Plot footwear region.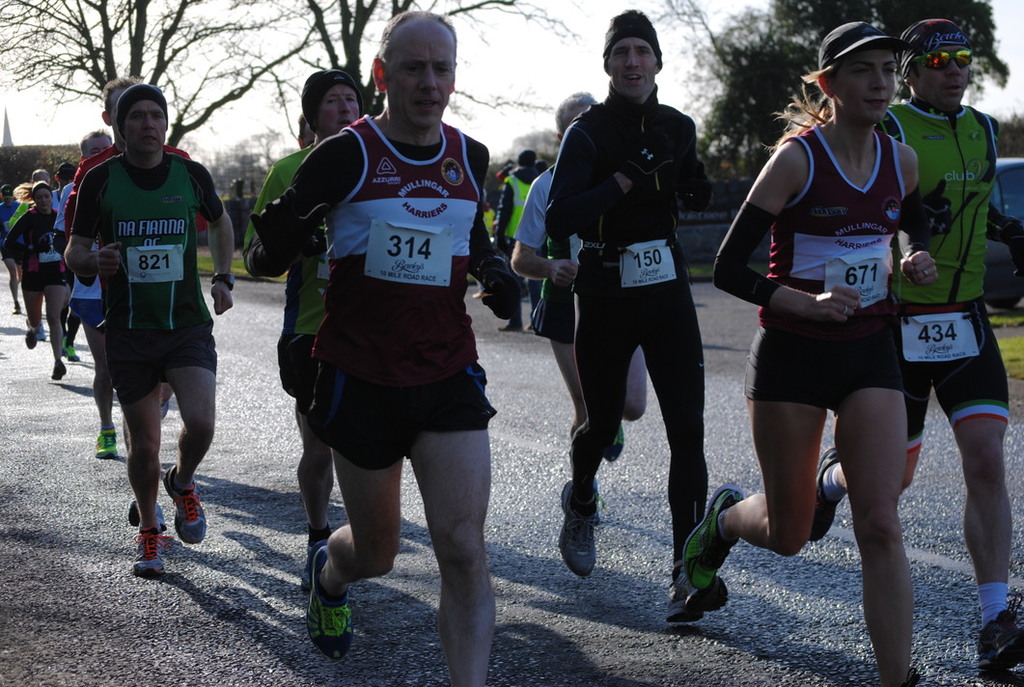
Plotted at 27:328:42:348.
